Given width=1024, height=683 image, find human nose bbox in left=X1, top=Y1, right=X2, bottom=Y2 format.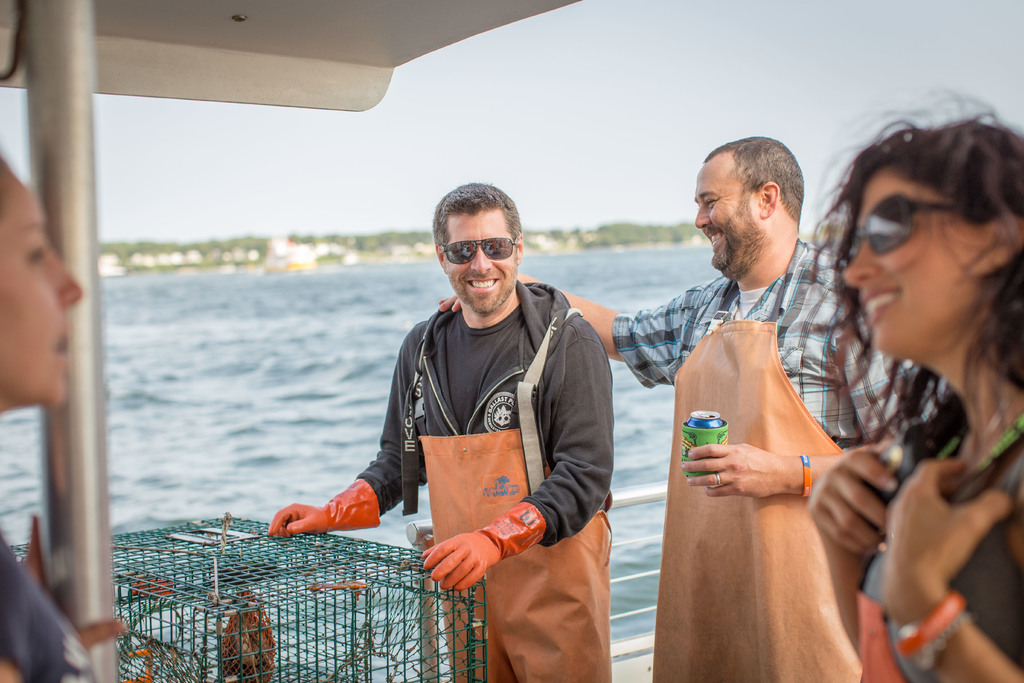
left=692, top=204, right=712, bottom=229.
